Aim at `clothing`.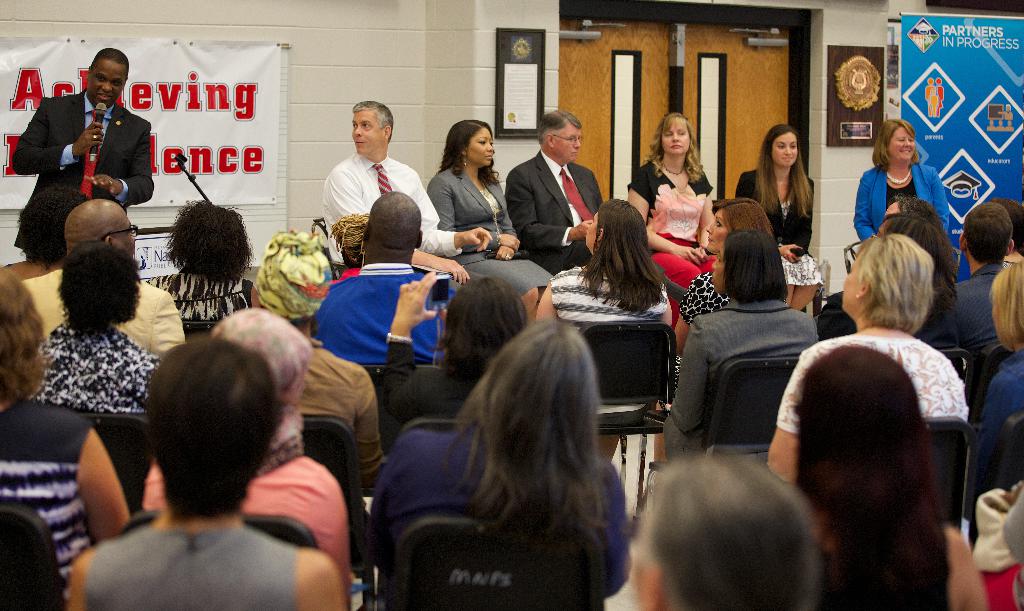
Aimed at Rect(139, 425, 356, 605).
